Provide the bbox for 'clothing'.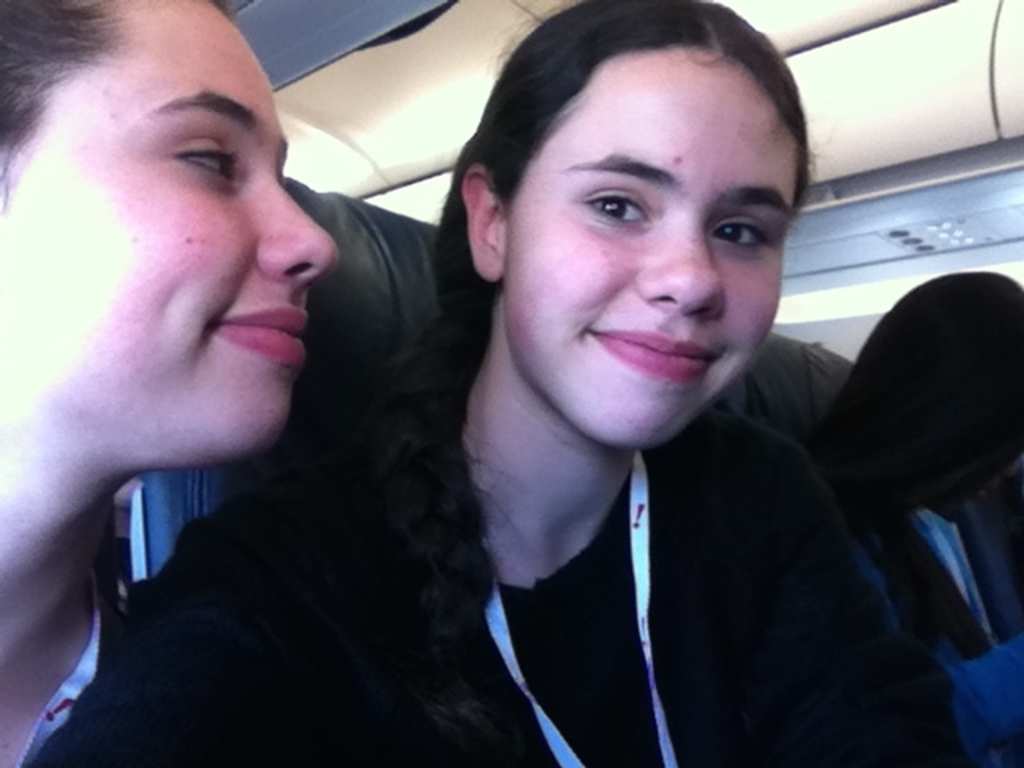
rect(34, 408, 963, 758).
